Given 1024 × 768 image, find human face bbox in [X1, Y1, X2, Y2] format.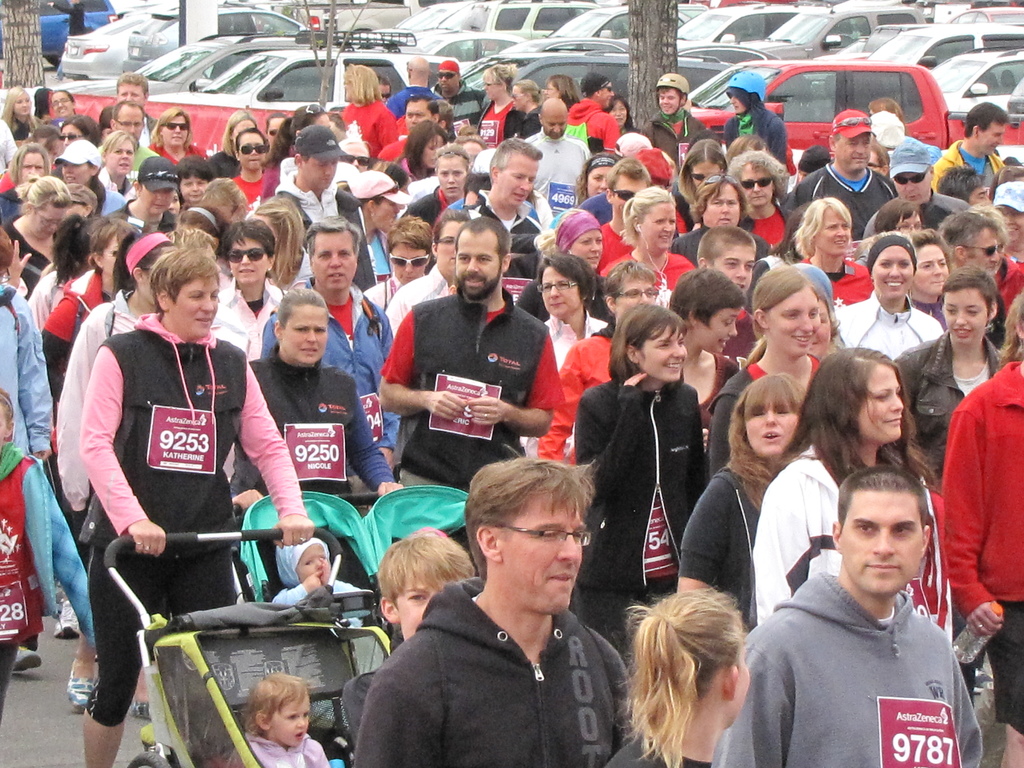
[737, 634, 750, 728].
